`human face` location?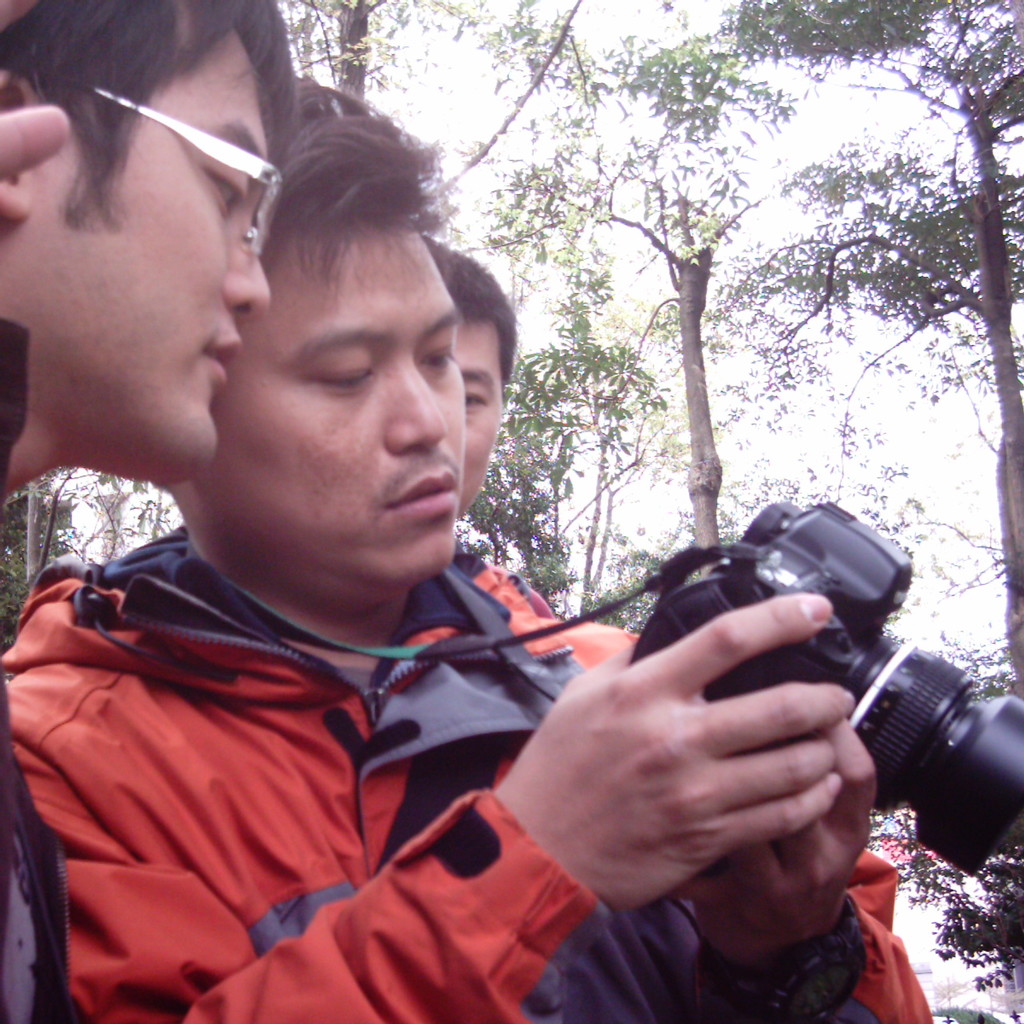
pyautogui.locateOnScreen(457, 311, 504, 507)
